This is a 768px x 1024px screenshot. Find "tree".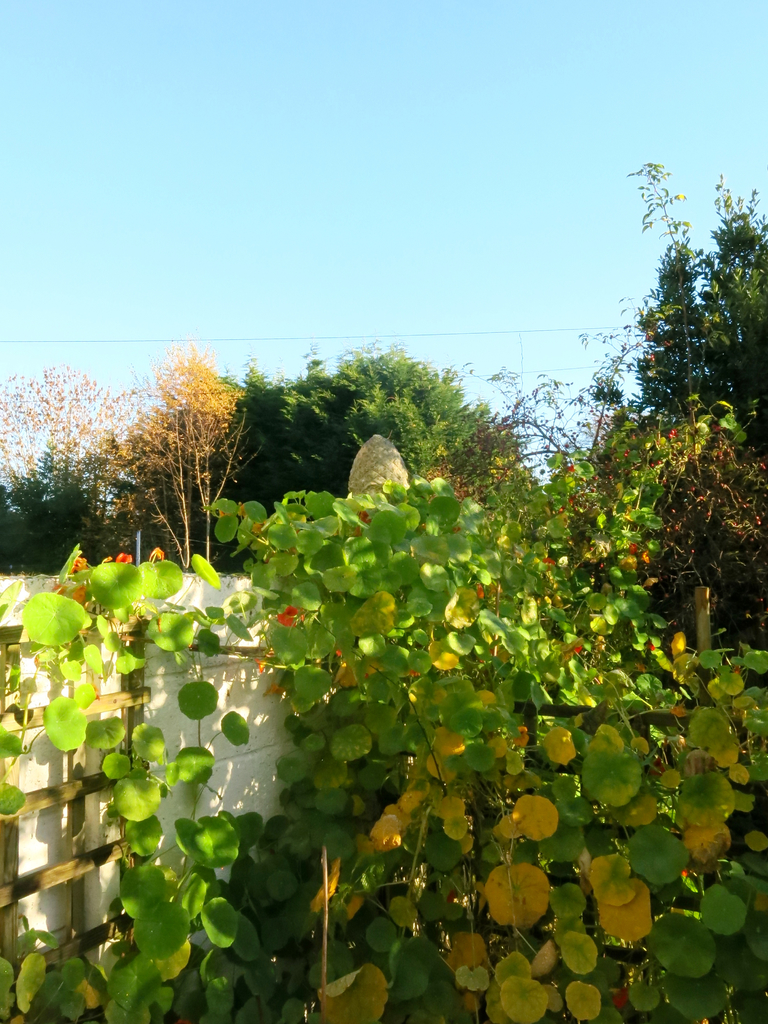
Bounding box: [131,342,497,557].
